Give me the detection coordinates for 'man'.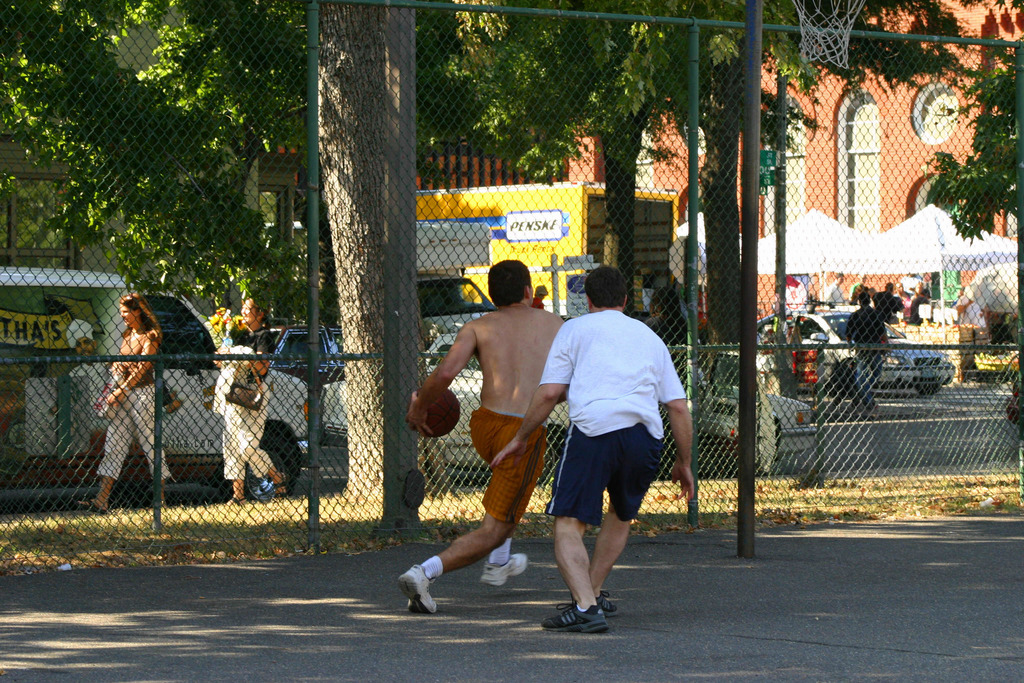
(x1=840, y1=293, x2=892, y2=415).
